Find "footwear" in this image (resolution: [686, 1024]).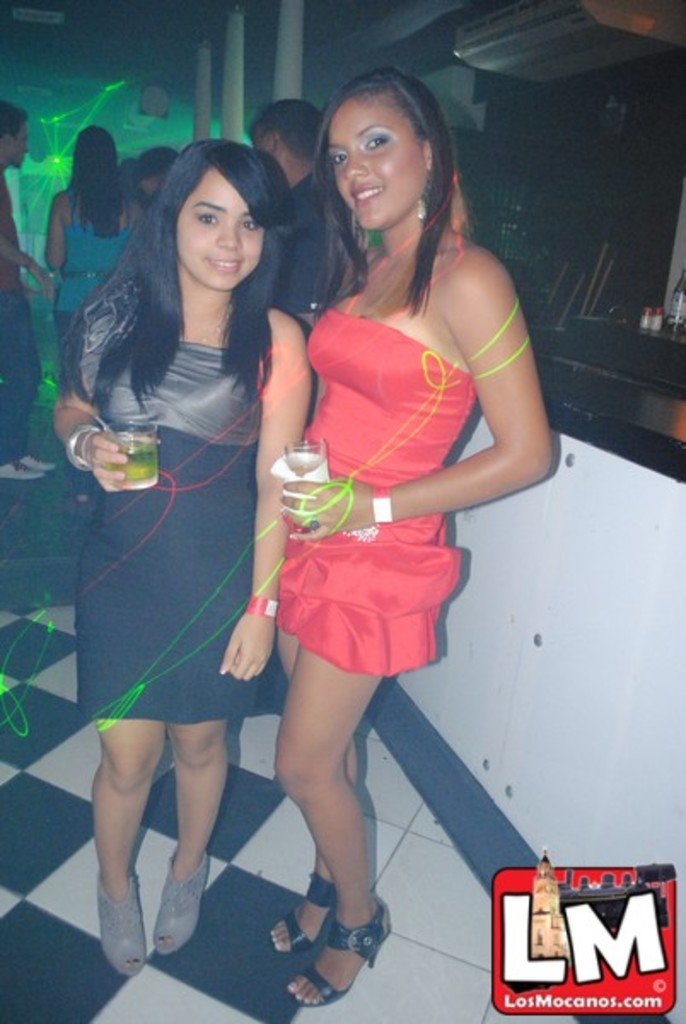
region(101, 865, 145, 969).
